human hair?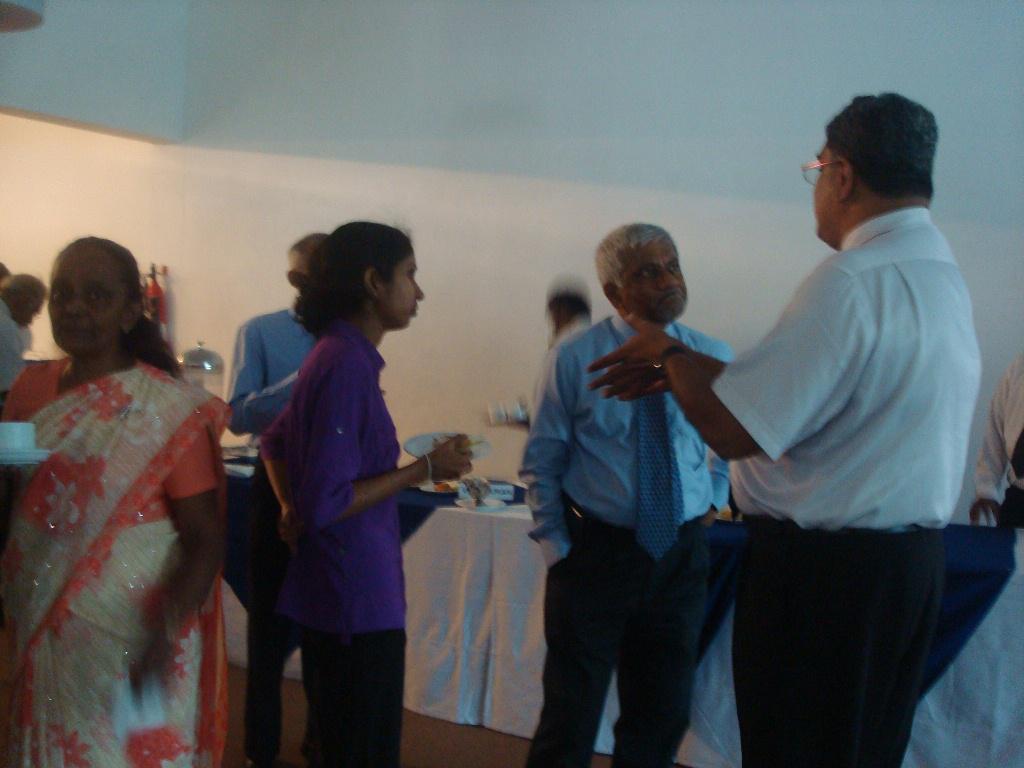
select_region(592, 221, 677, 295)
